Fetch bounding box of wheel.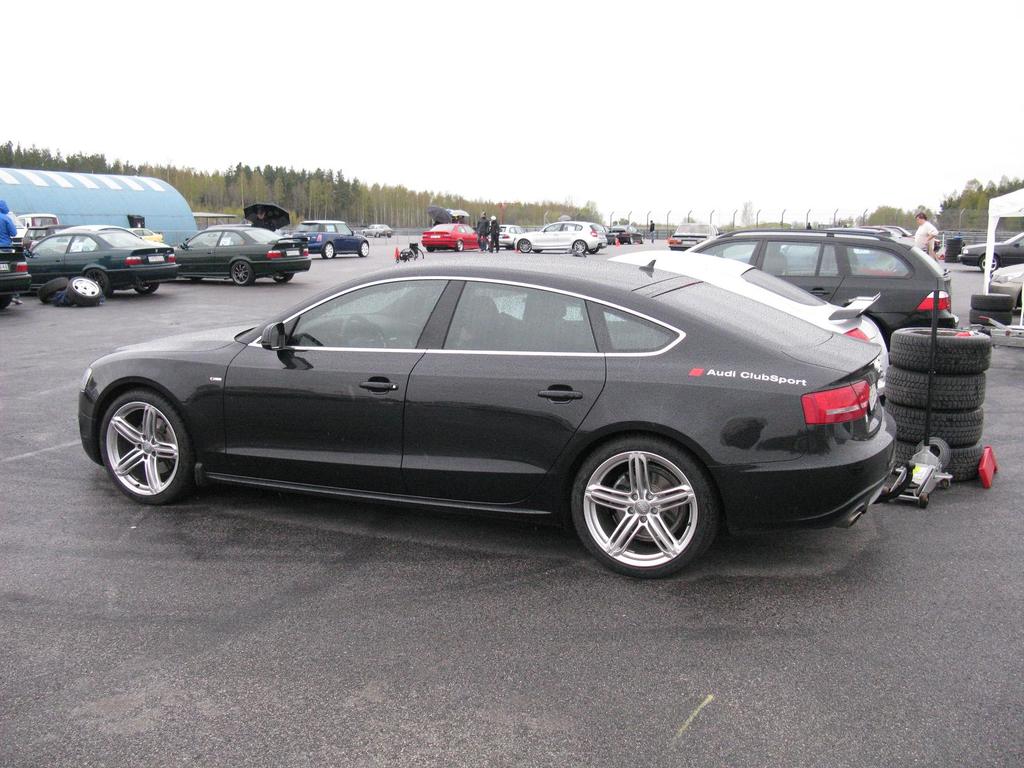
Bbox: locate(38, 278, 69, 303).
